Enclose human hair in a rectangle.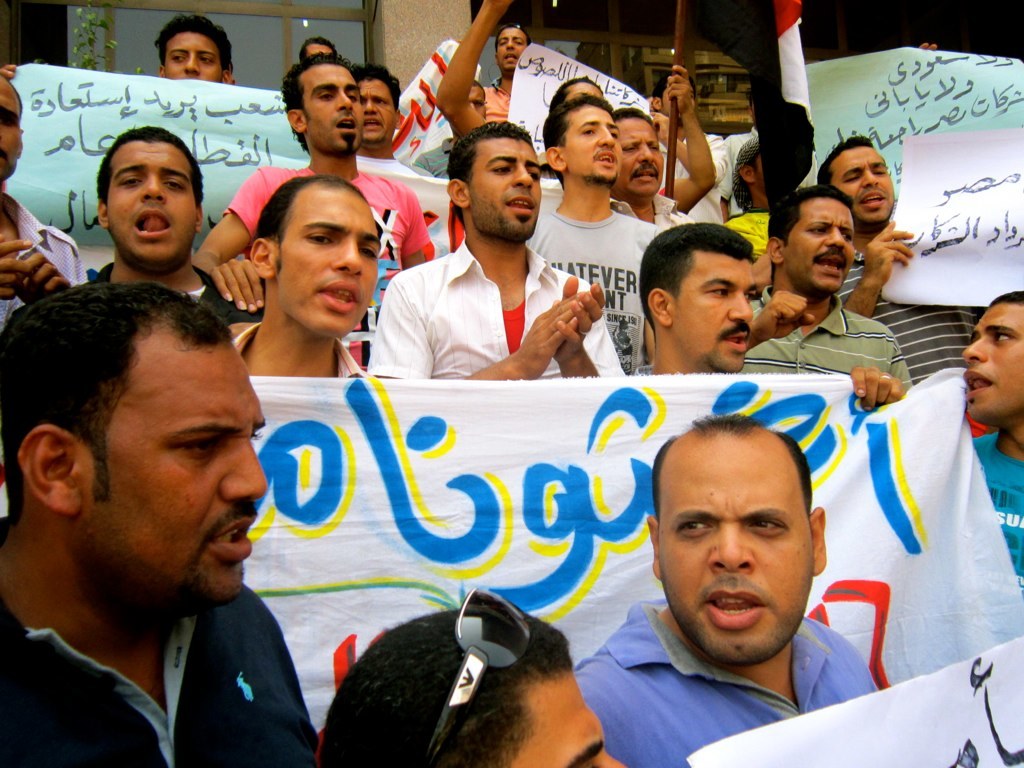
<box>355,60,402,109</box>.
